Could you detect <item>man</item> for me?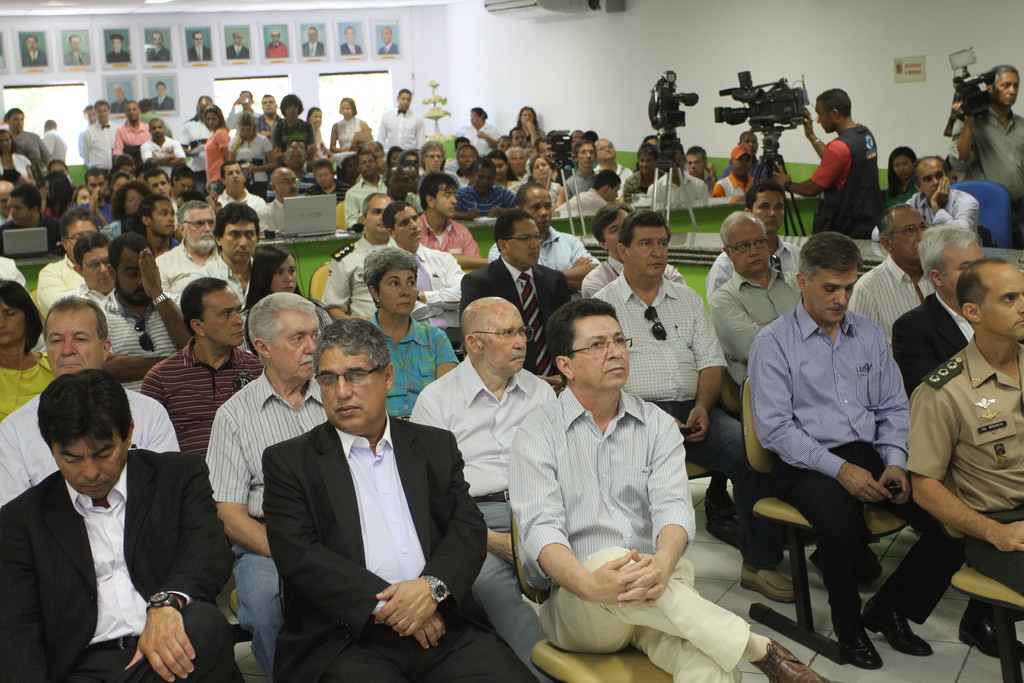
Detection result: left=959, top=58, right=1023, bottom=226.
